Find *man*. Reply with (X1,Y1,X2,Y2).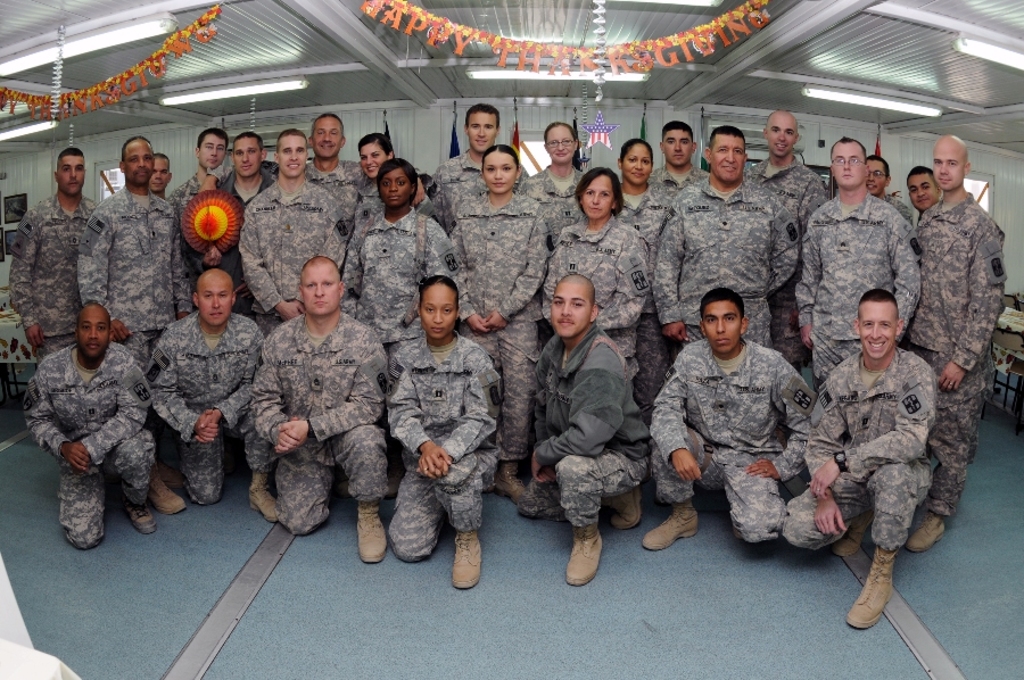
(659,124,801,360).
